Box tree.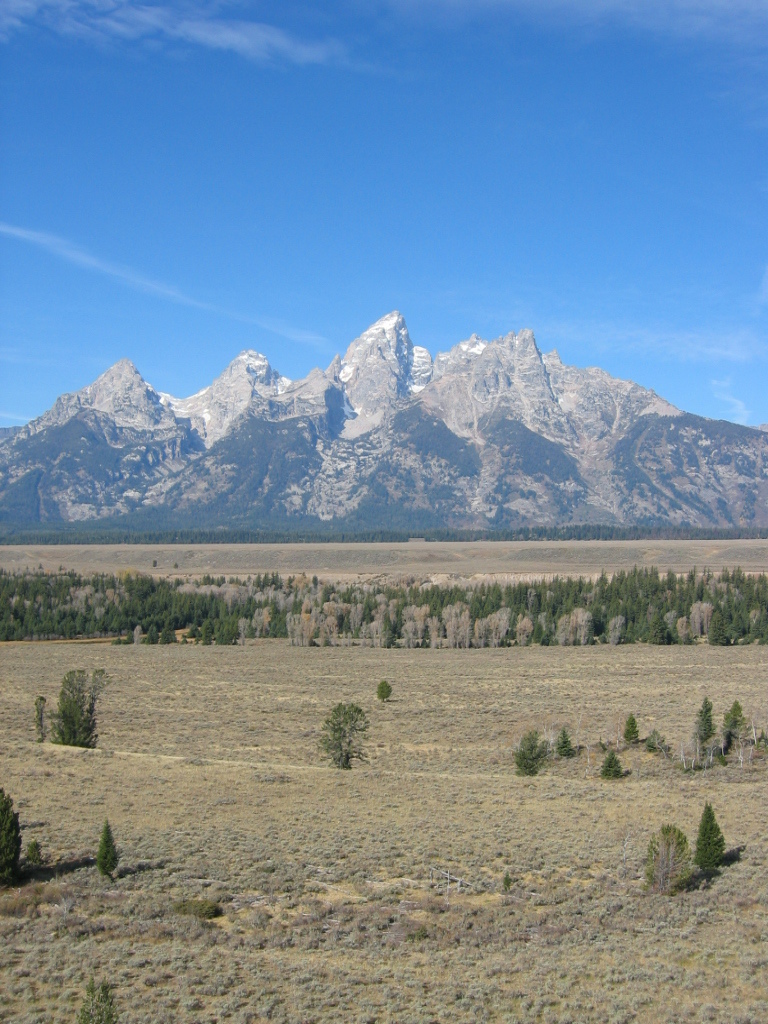
bbox(557, 733, 577, 757).
